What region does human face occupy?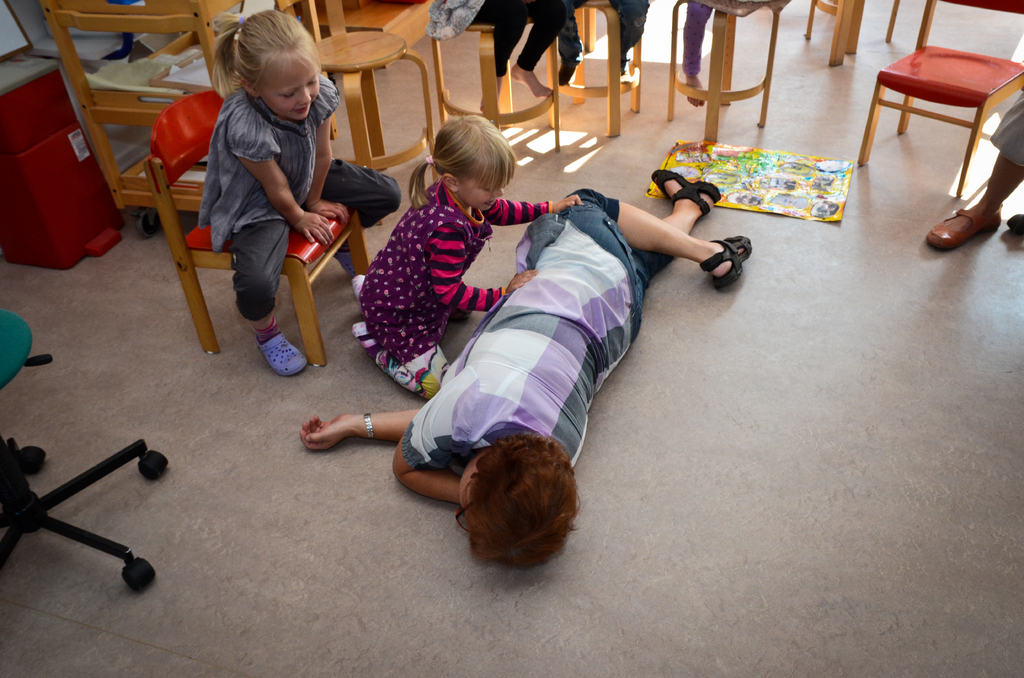
(left=461, top=163, right=508, bottom=214).
